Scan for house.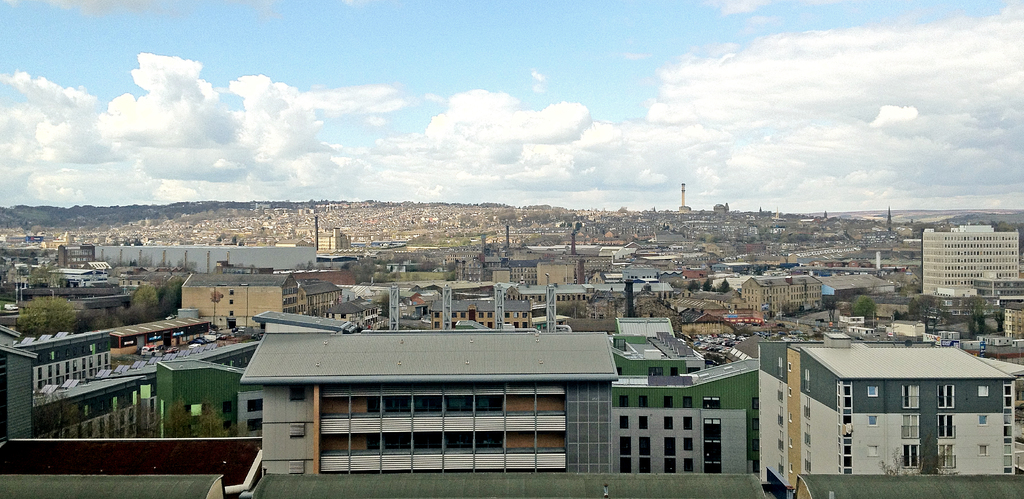
Scan result: 630 290 674 311.
